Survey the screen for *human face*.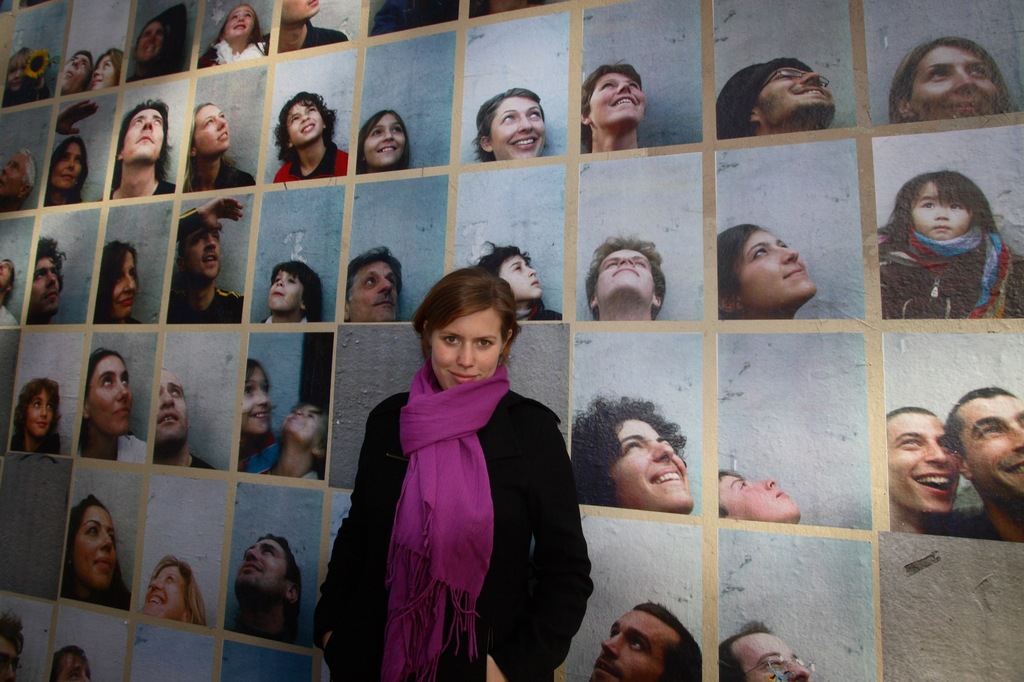
Survey found: pyautogui.locateOnScreen(289, 102, 328, 146).
